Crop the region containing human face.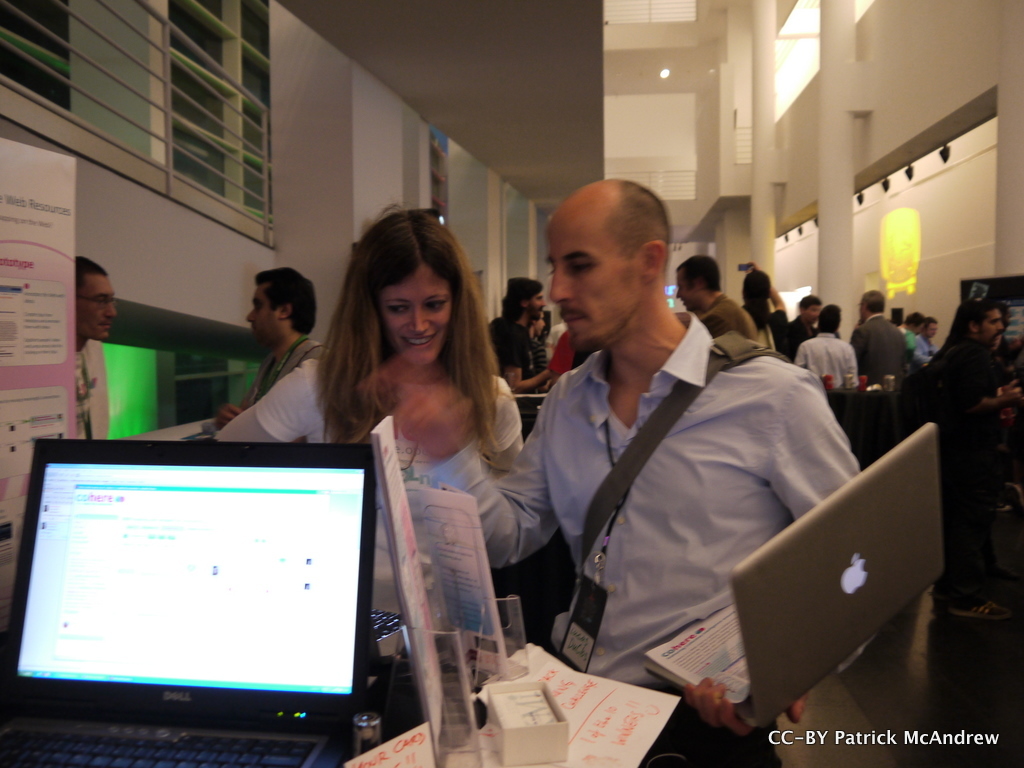
Crop region: box=[545, 206, 649, 352].
